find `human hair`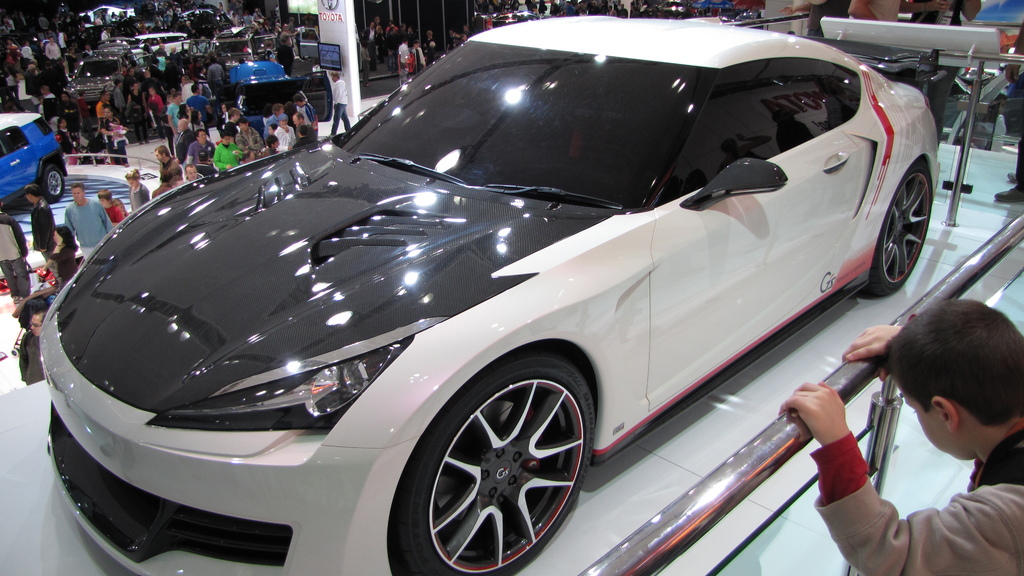
{"x1": 227, "y1": 108, "x2": 241, "y2": 120}
